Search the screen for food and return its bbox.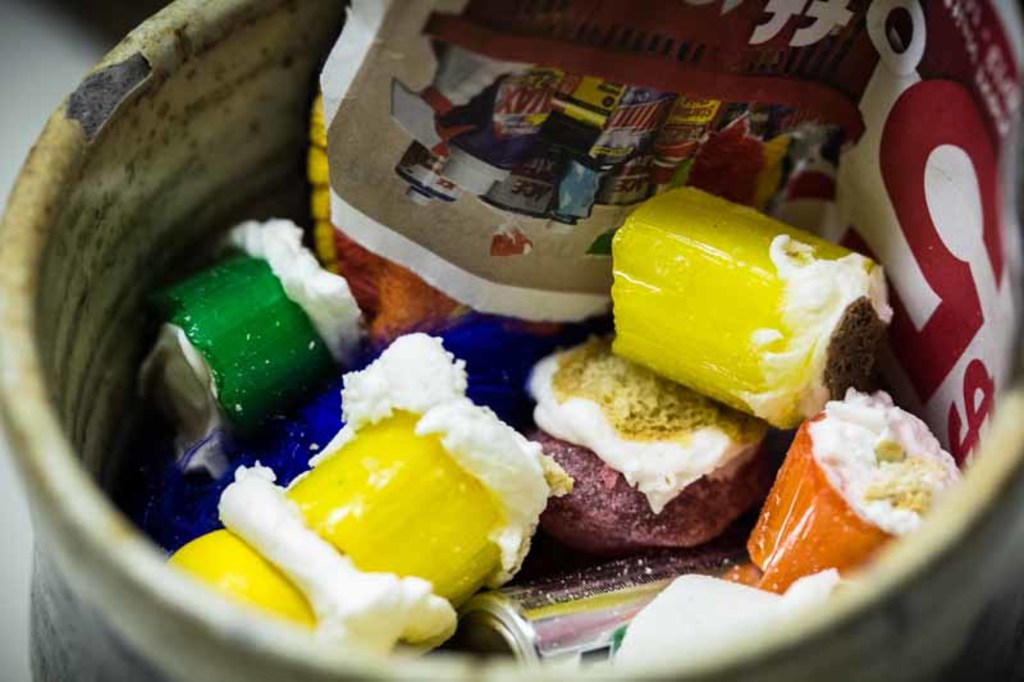
Found: {"left": 588, "top": 171, "right": 923, "bottom": 440}.
